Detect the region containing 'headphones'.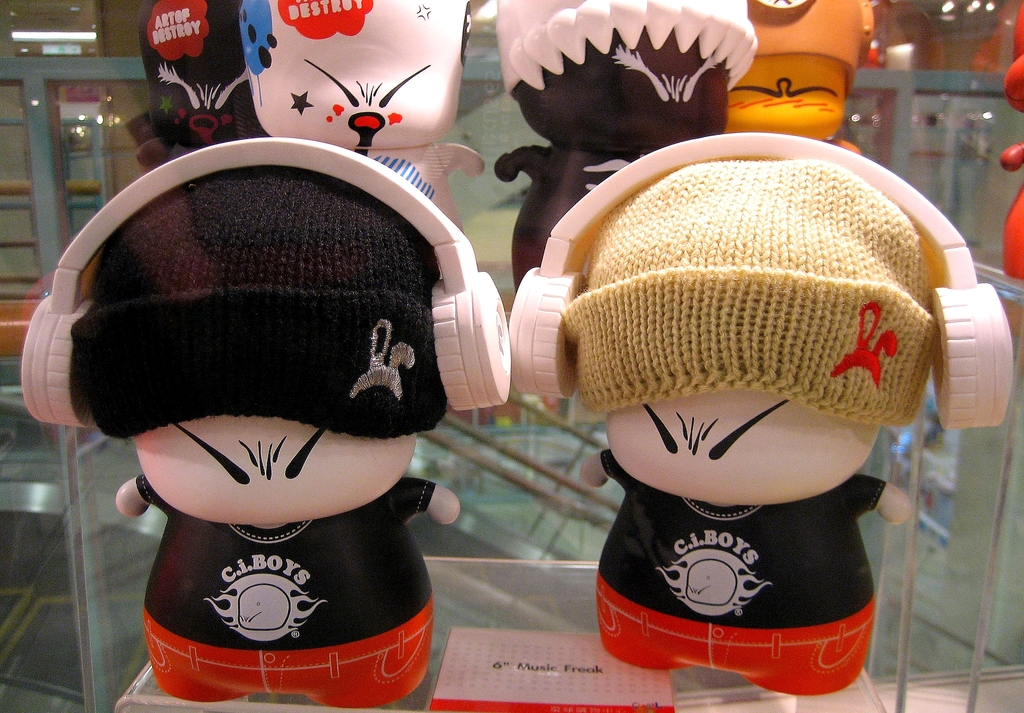
<region>22, 136, 511, 426</region>.
